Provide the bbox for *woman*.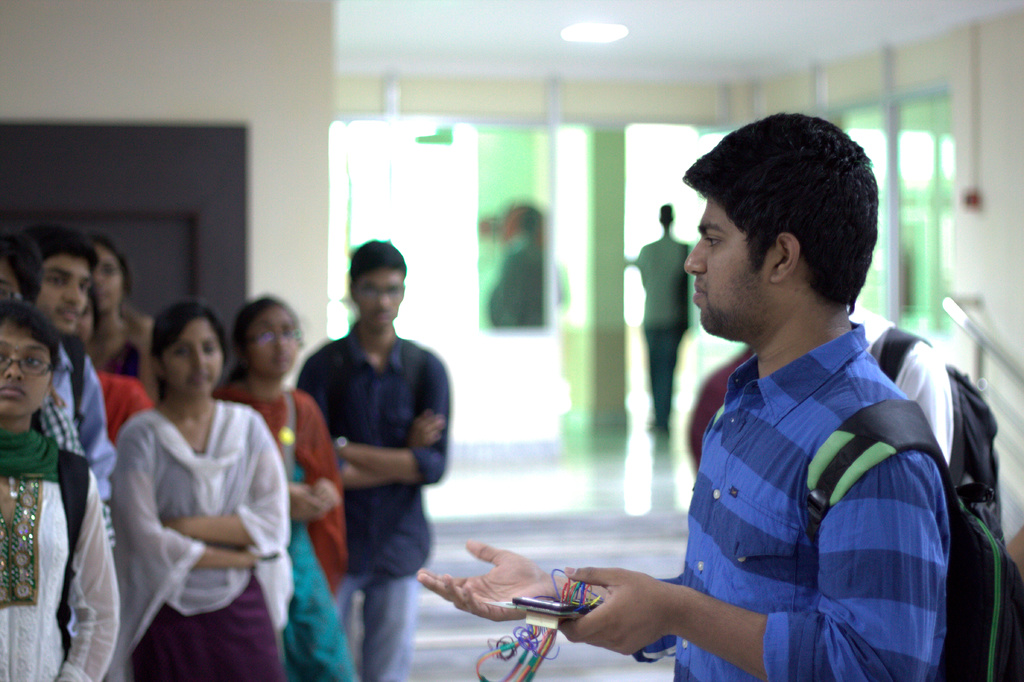
92:294:297:666.
